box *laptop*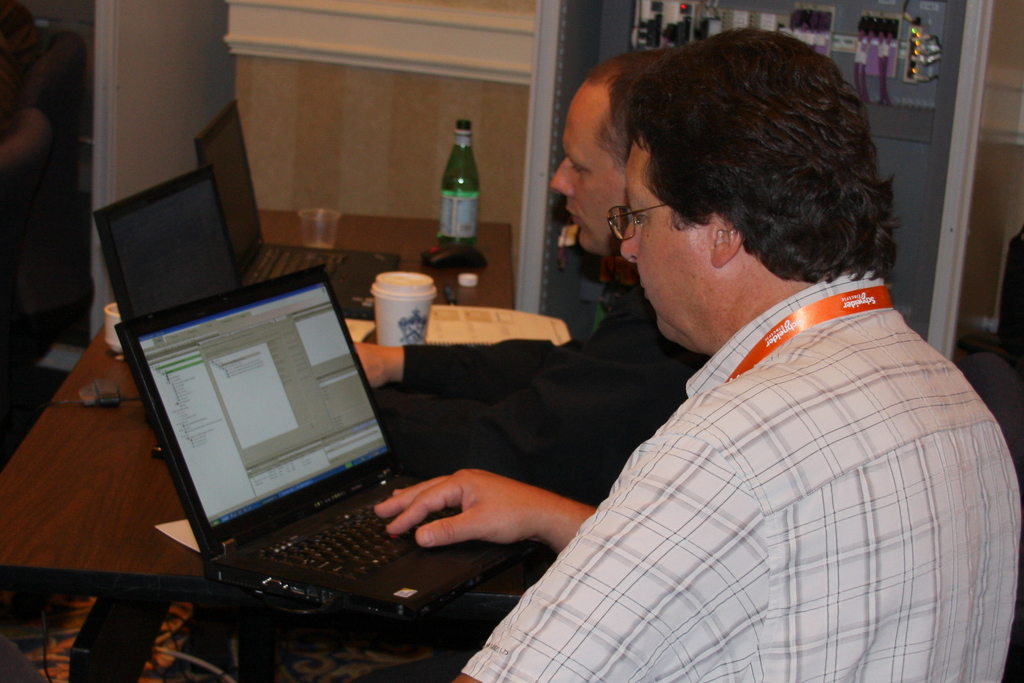
(left=90, top=165, right=242, bottom=323)
